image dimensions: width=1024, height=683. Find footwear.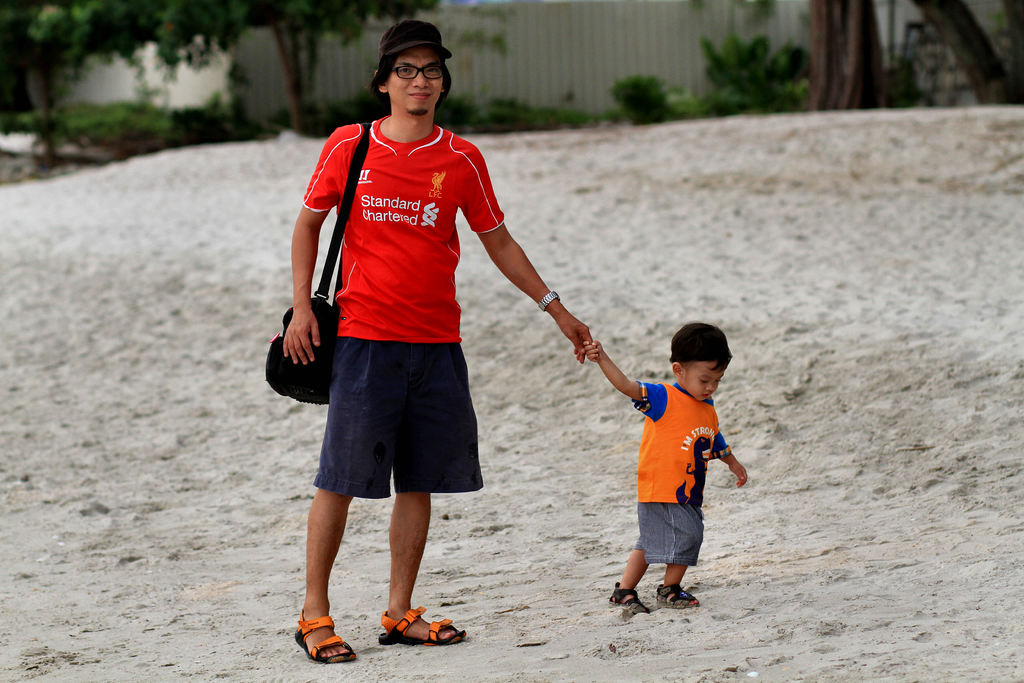
box(604, 588, 650, 617).
